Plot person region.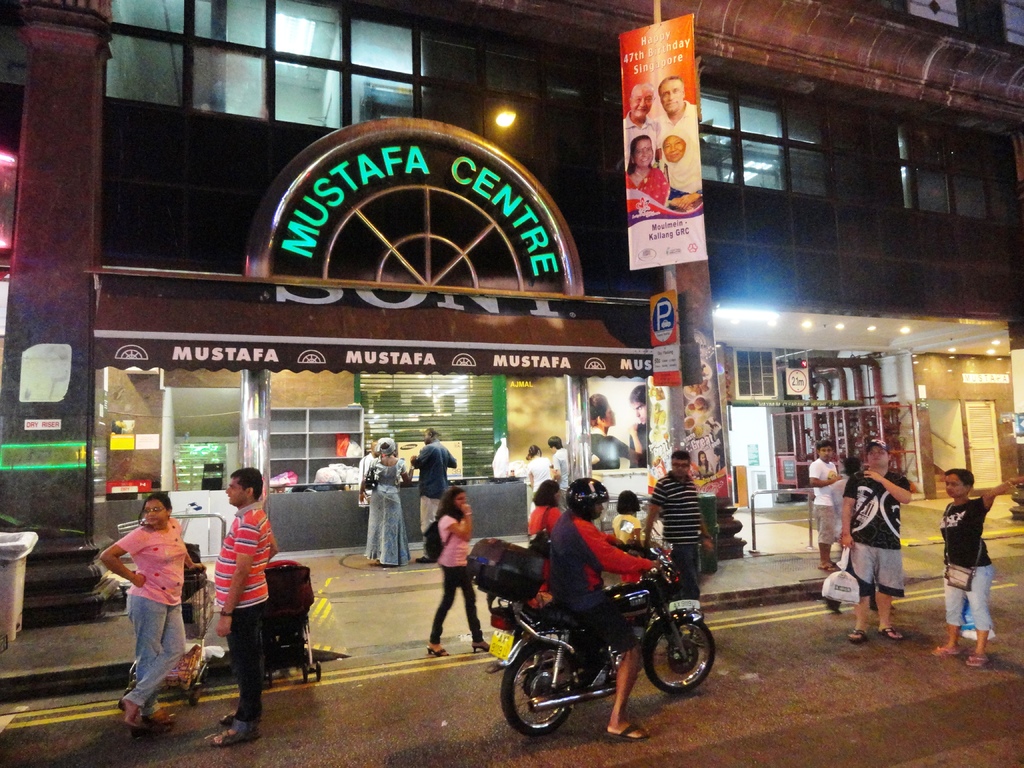
Plotted at {"x1": 804, "y1": 436, "x2": 838, "y2": 577}.
